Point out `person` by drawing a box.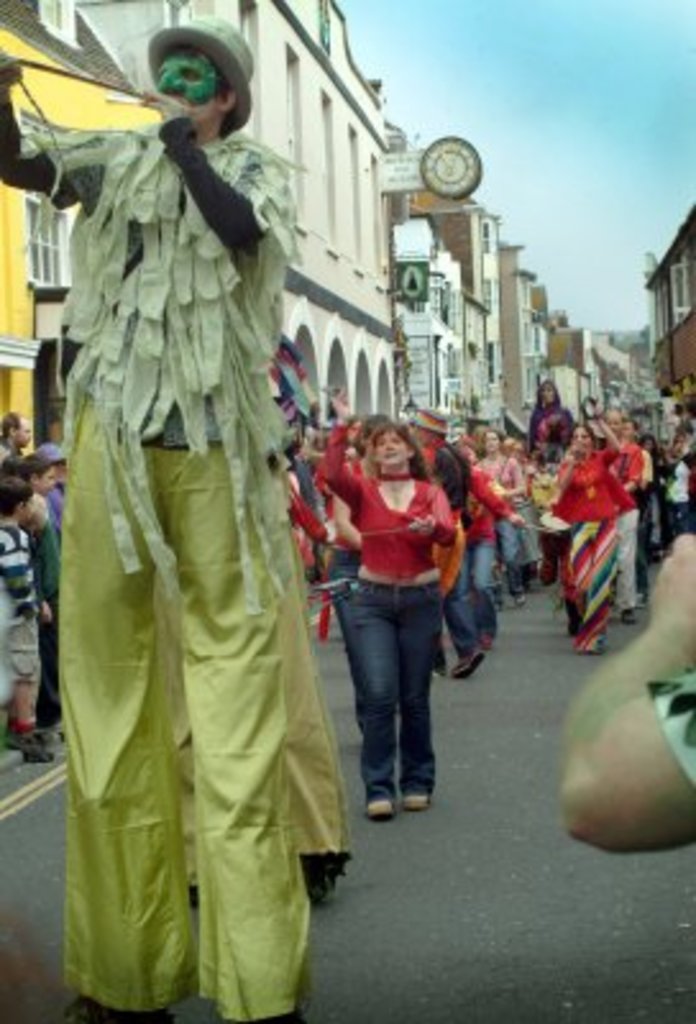
315,389,478,824.
